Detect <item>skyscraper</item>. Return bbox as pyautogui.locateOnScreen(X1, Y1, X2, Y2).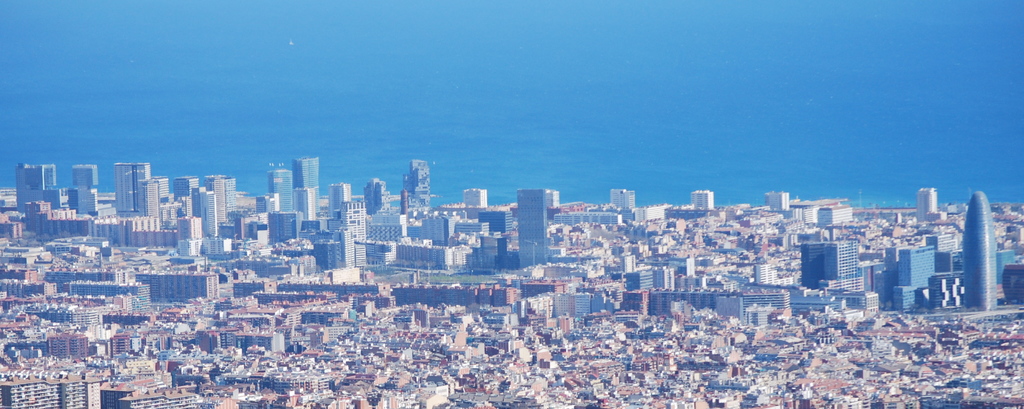
pyautogui.locateOnScreen(514, 183, 548, 264).
